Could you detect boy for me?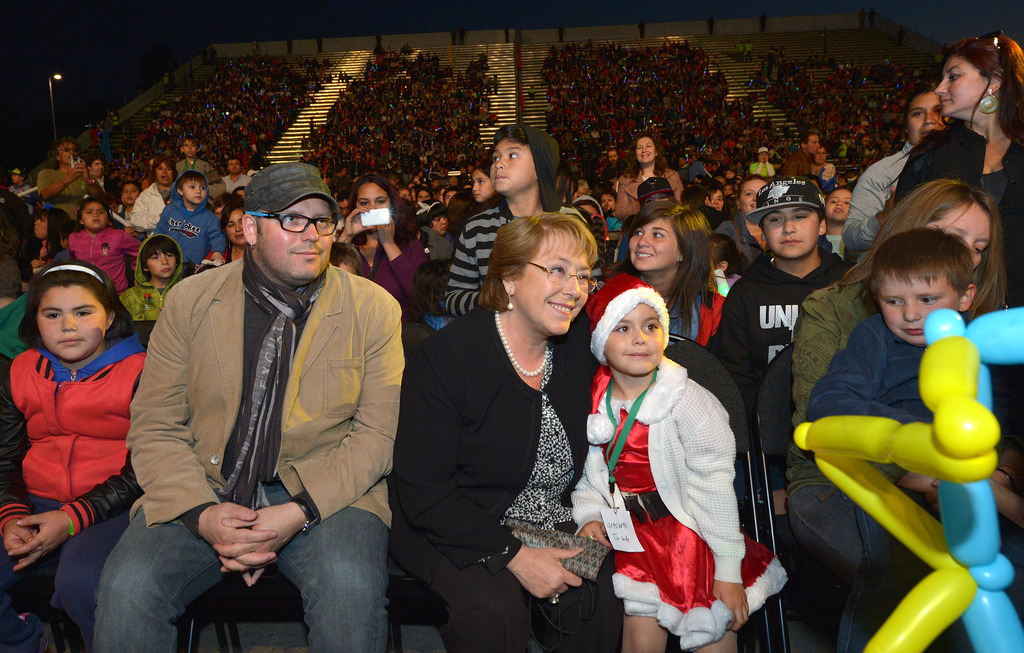
Detection result: 785,237,1023,652.
